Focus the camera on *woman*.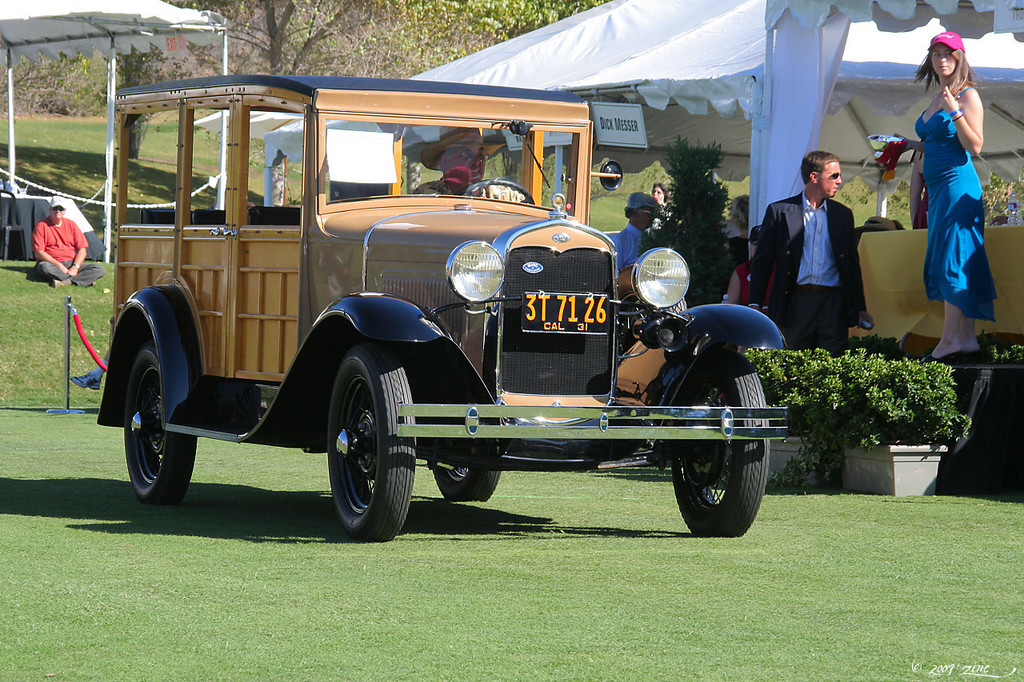
Focus region: x1=650 y1=182 x2=671 y2=227.
